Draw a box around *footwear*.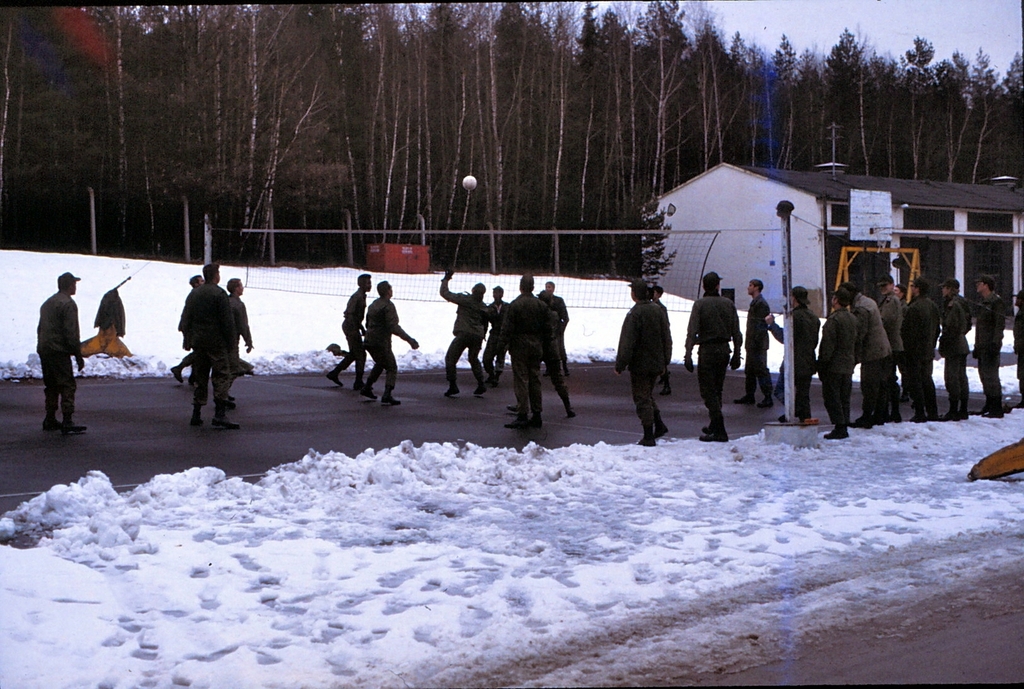
bbox=(529, 412, 538, 429).
